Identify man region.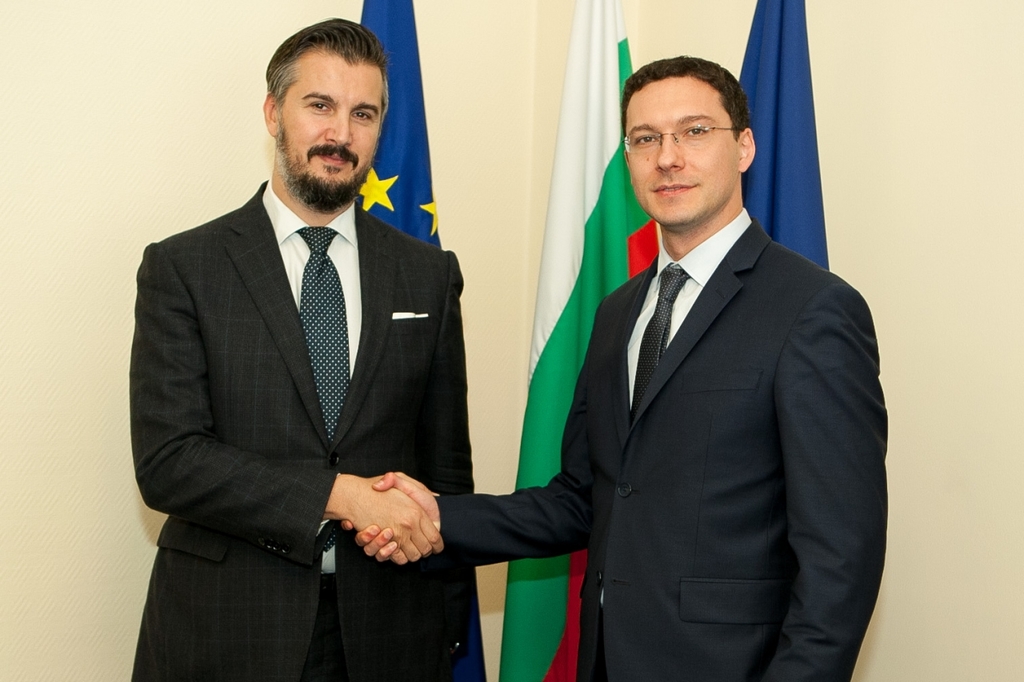
Region: (left=354, top=49, right=889, bottom=681).
